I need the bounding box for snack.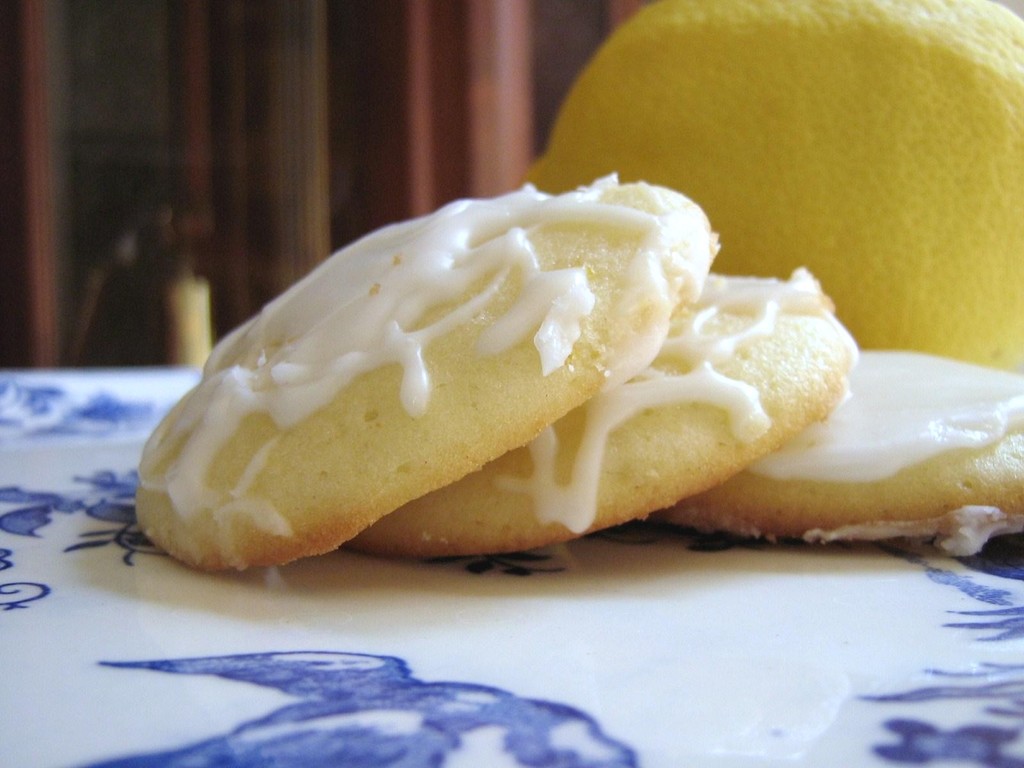
Here it is: rect(122, 173, 726, 574).
